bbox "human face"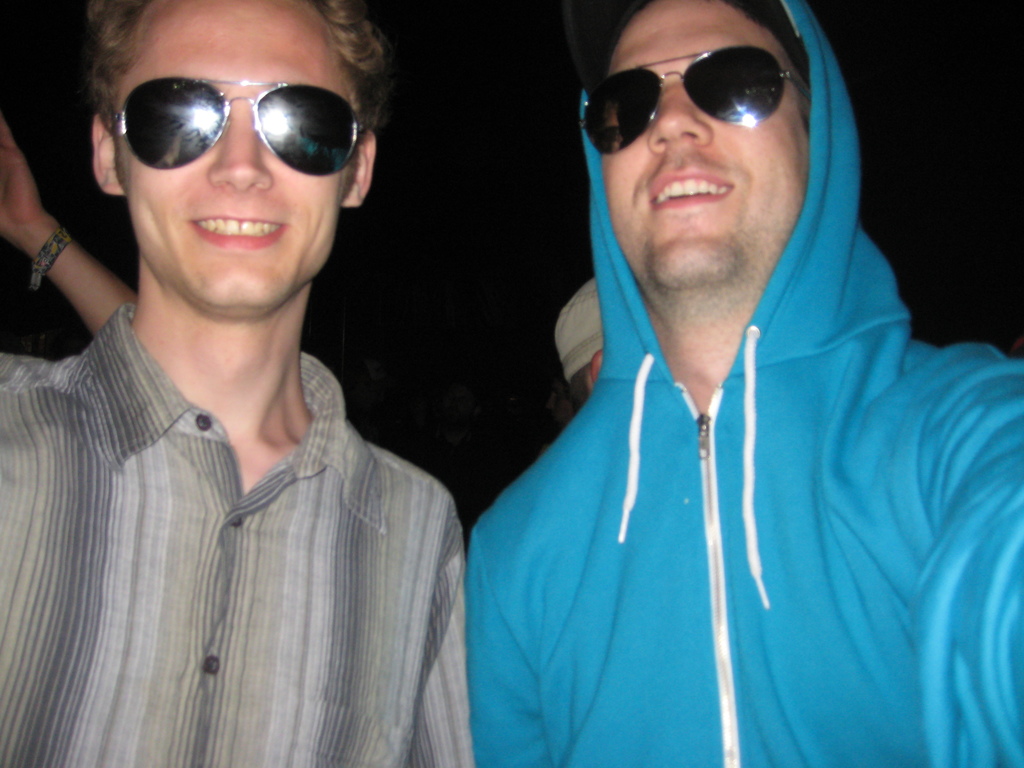
region(600, 0, 813, 295)
